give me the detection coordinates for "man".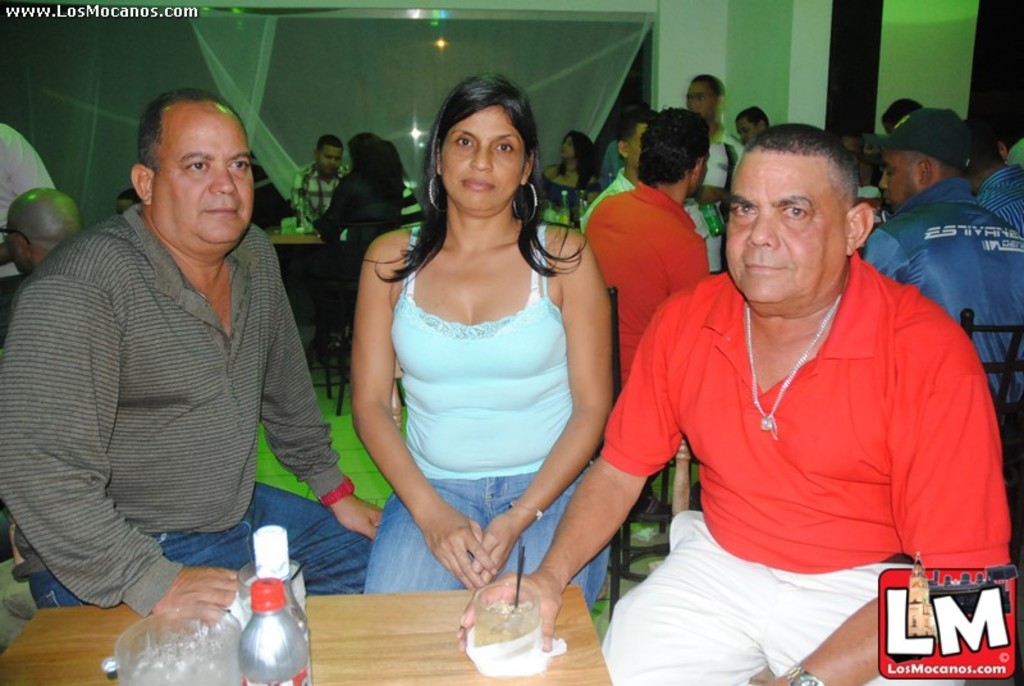
{"x1": 288, "y1": 128, "x2": 349, "y2": 225}.
